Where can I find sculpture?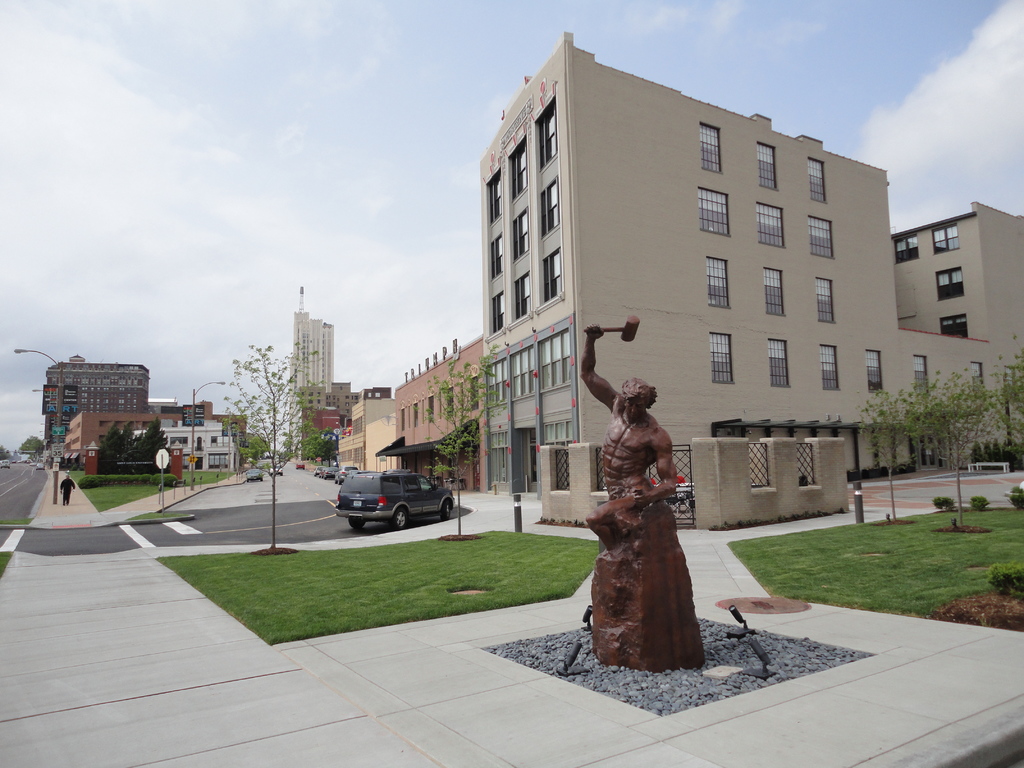
You can find it at BBox(580, 317, 673, 659).
